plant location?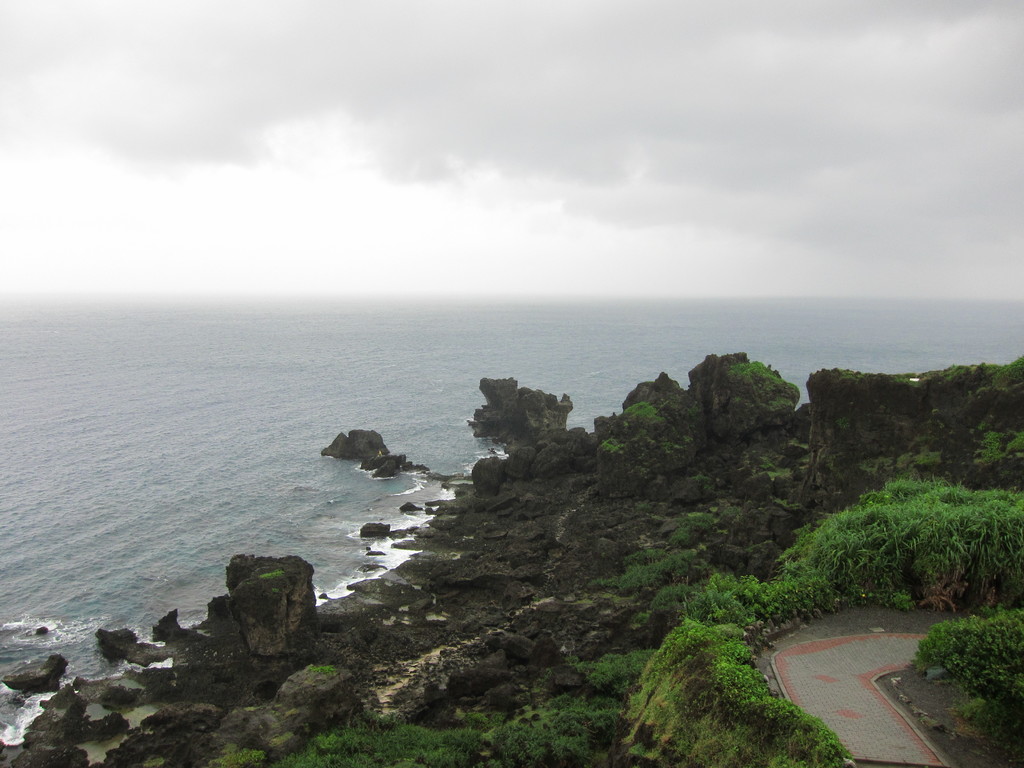
pyautogui.locateOnScreen(731, 353, 800, 388)
